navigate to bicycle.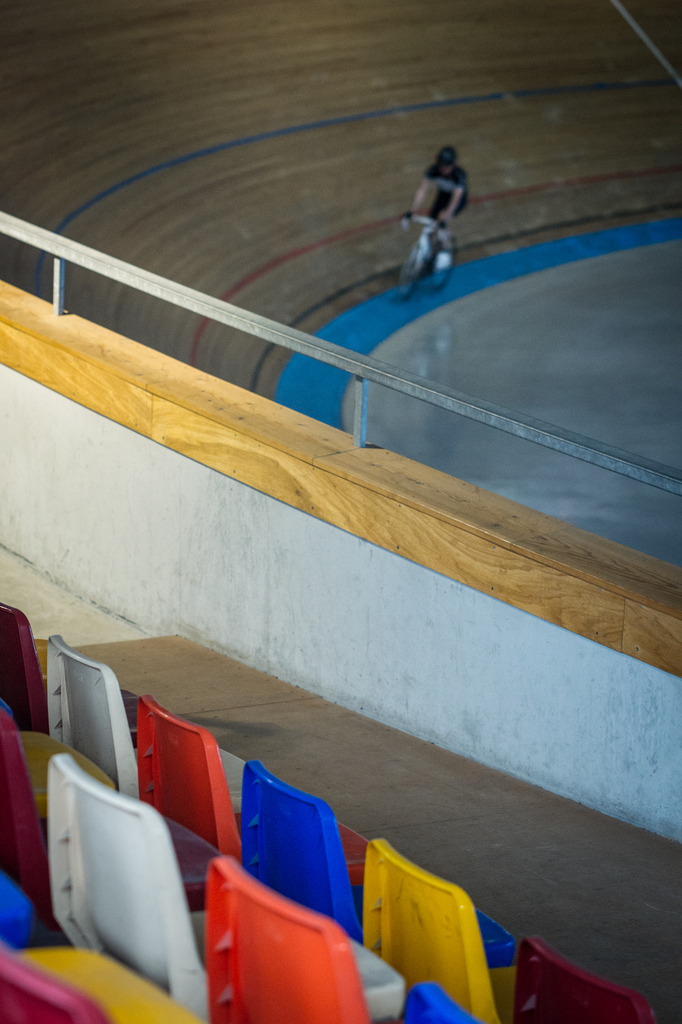
Navigation target: detection(395, 211, 457, 305).
